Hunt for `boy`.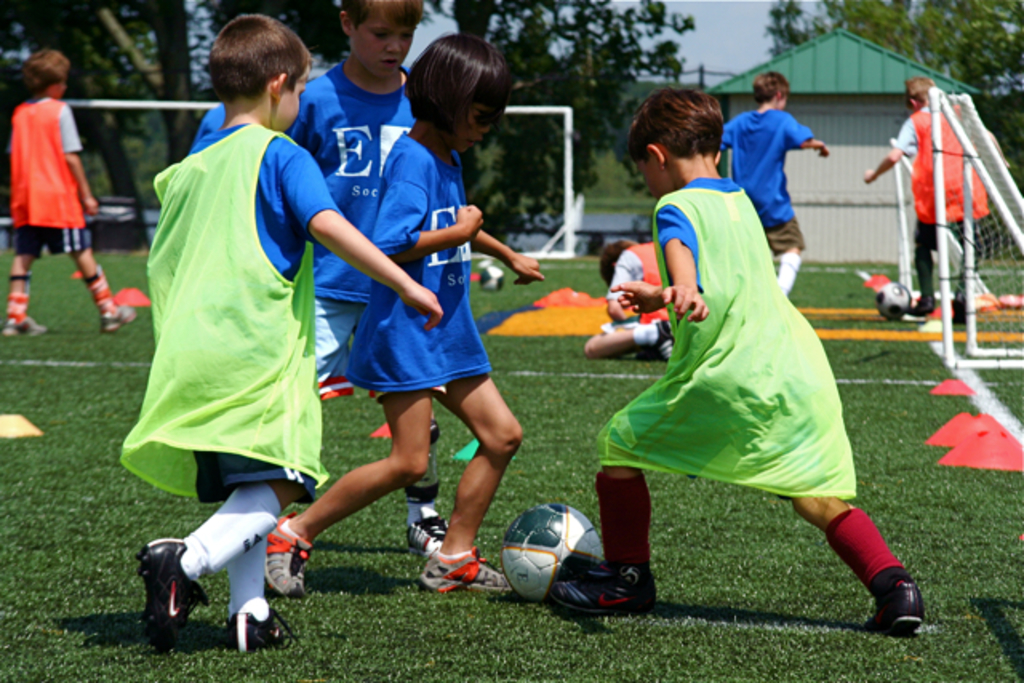
Hunted down at locate(867, 75, 989, 317).
